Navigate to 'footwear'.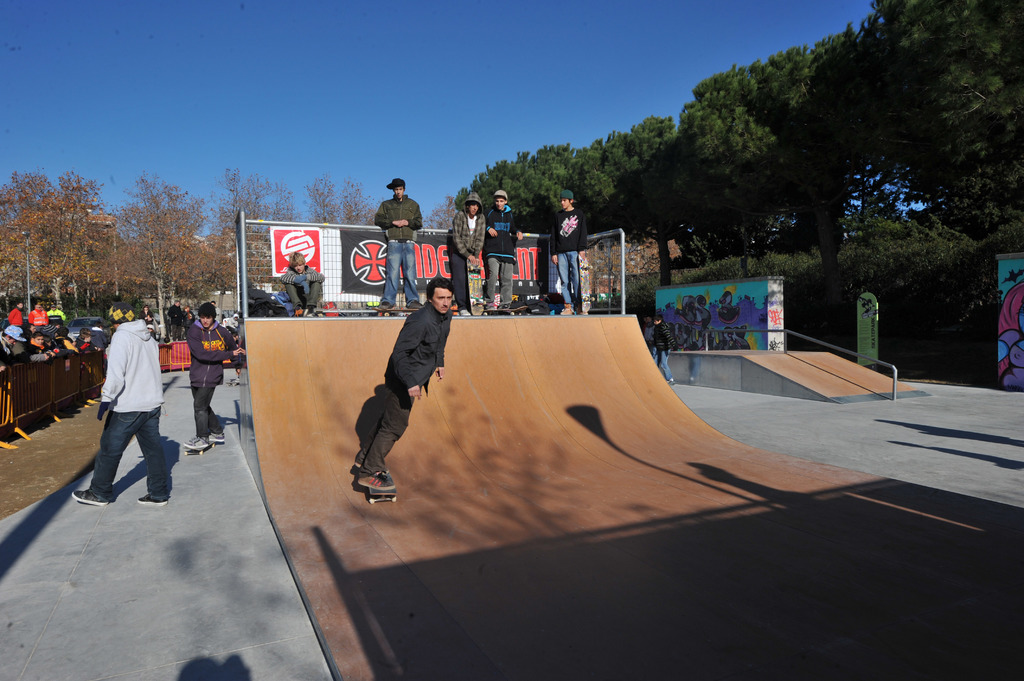
Navigation target: <region>136, 481, 170, 508</region>.
